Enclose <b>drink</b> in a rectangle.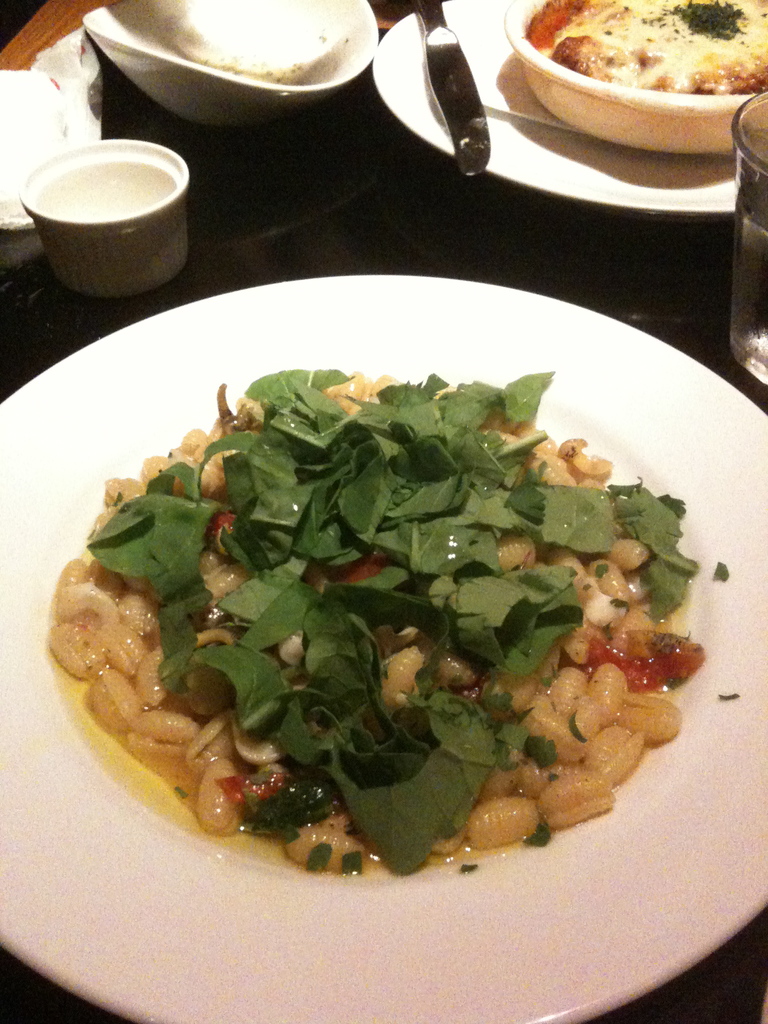
<bbox>733, 192, 767, 391</bbox>.
